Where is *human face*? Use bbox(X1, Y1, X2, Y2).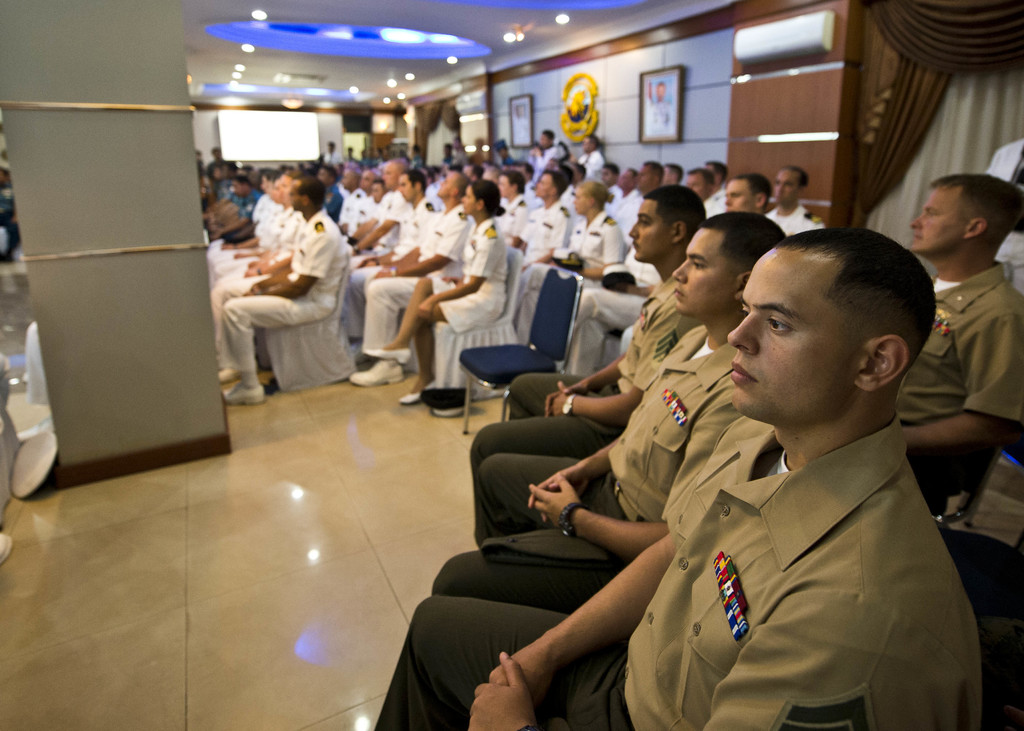
bbox(908, 189, 961, 250).
